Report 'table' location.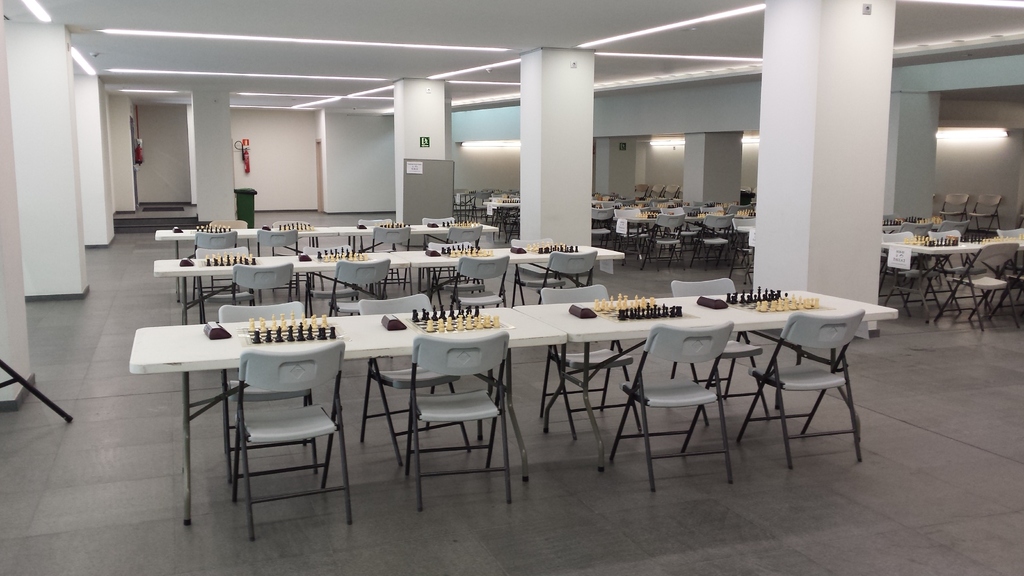
Report: bbox=[131, 297, 570, 525].
